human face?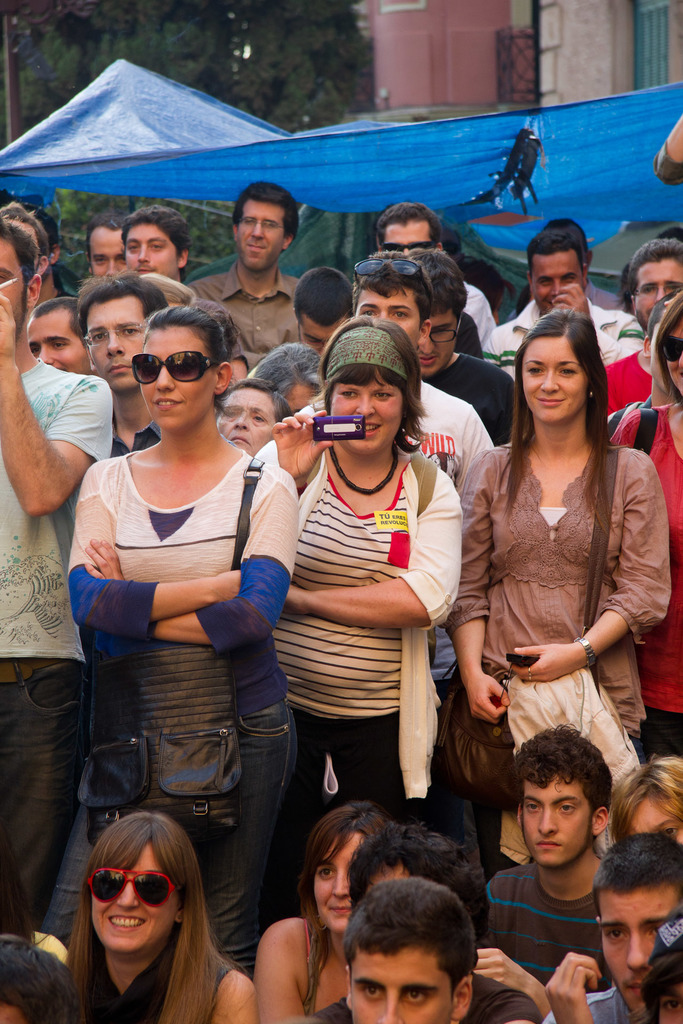
[x1=518, y1=333, x2=585, y2=424]
